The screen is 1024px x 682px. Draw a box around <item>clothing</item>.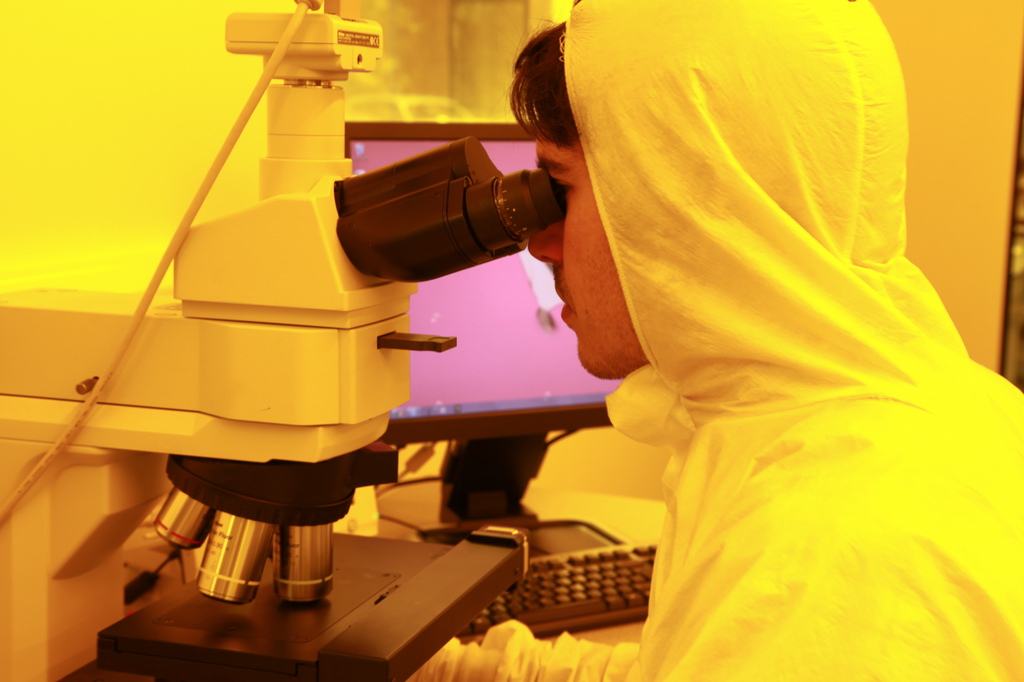
568, 72, 1016, 660.
